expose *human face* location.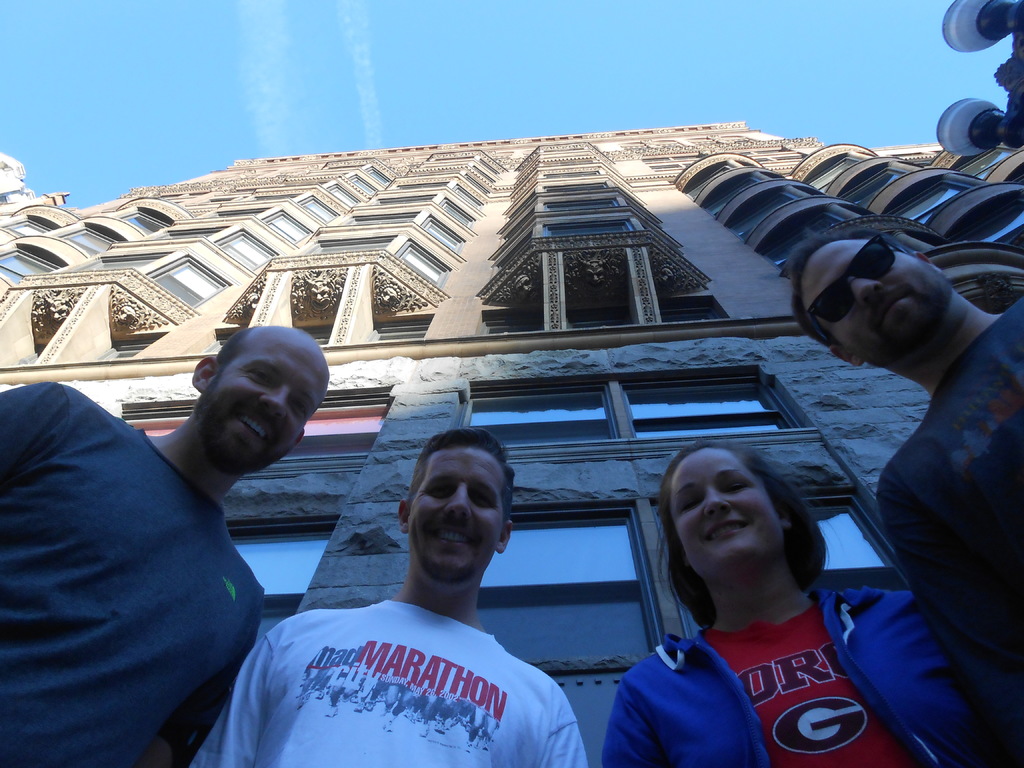
Exposed at rect(673, 450, 780, 578).
